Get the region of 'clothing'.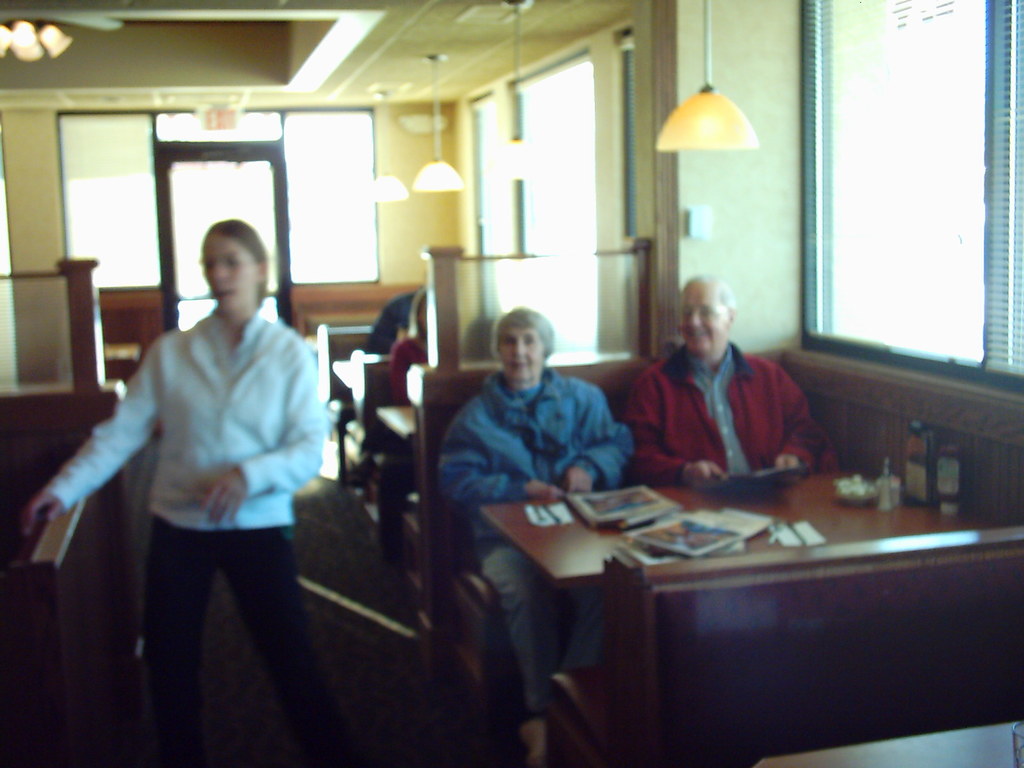
[x1=385, y1=338, x2=439, y2=421].
